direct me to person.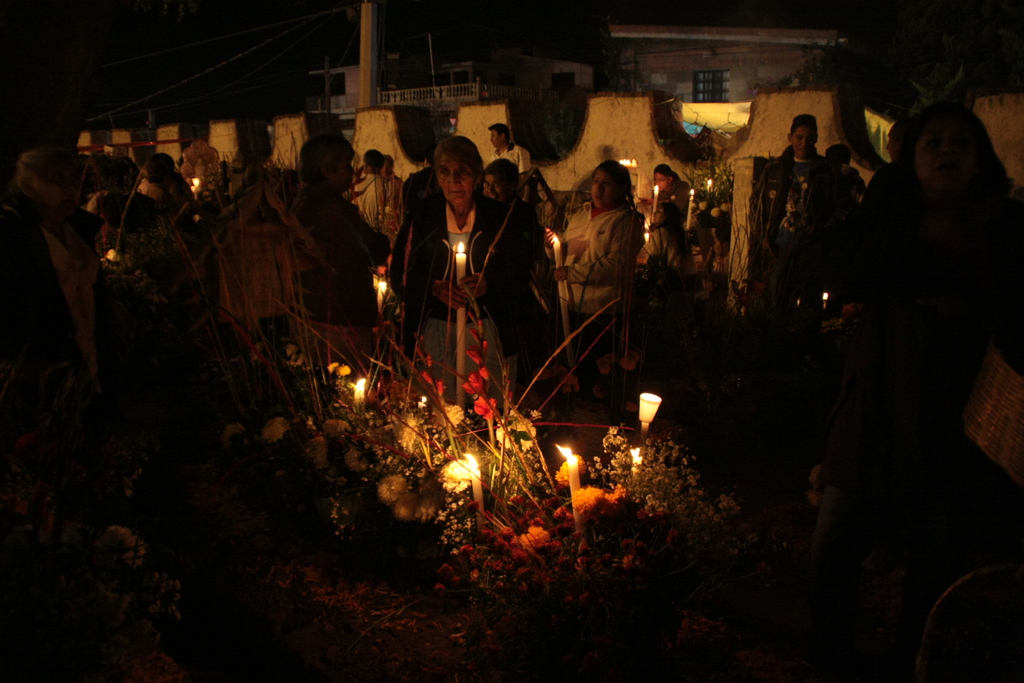
Direction: region(477, 122, 541, 215).
